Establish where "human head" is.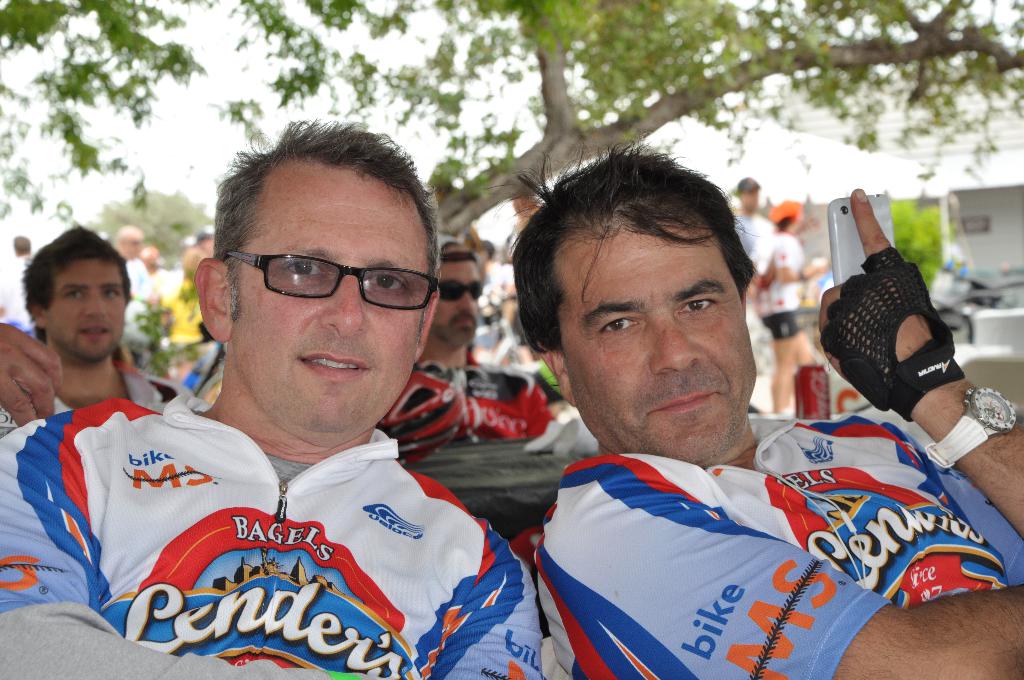
Established at [left=192, top=117, right=444, bottom=433].
